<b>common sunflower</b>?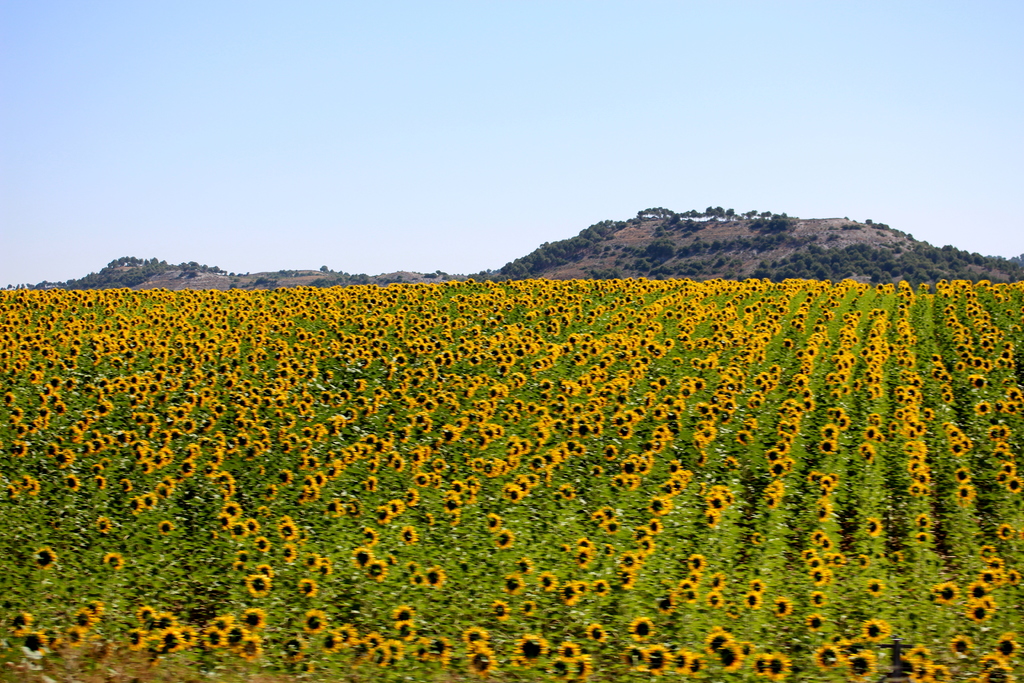
(x1=905, y1=644, x2=926, y2=664)
